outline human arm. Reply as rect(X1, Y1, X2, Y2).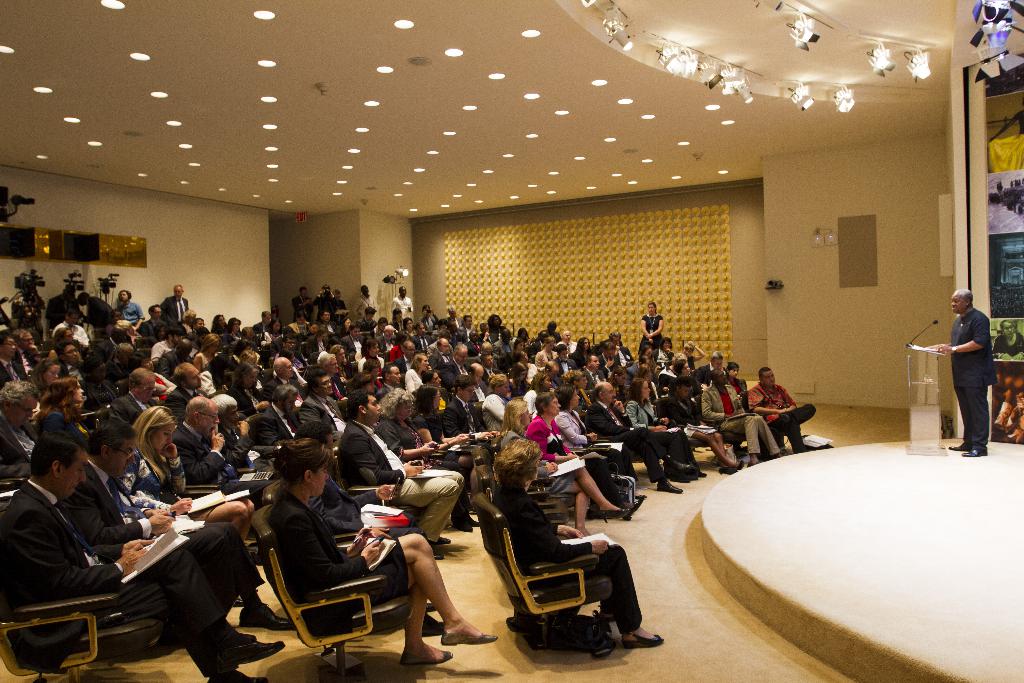
rect(616, 400, 637, 417).
